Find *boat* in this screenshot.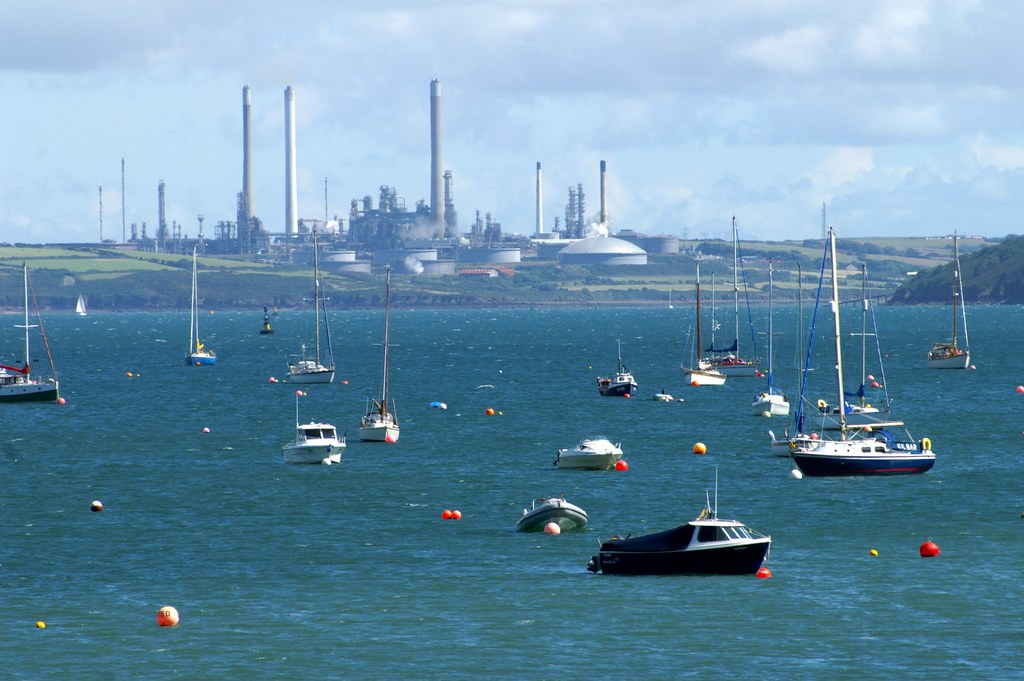
The bounding box for *boat* is 258 304 275 336.
